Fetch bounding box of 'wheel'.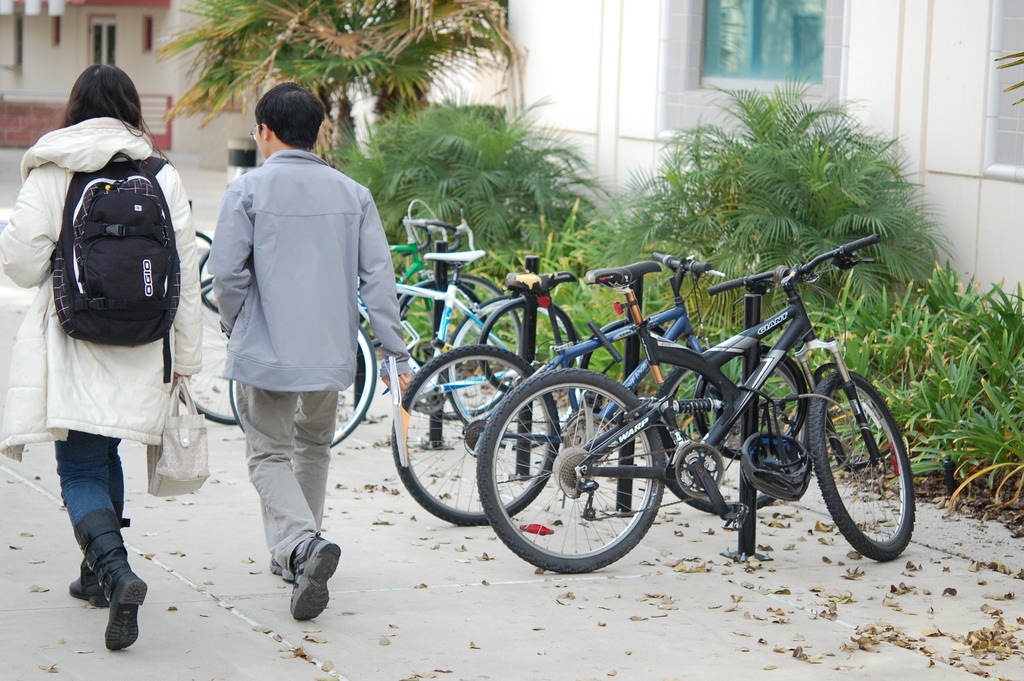
Bbox: 404:338:561:520.
